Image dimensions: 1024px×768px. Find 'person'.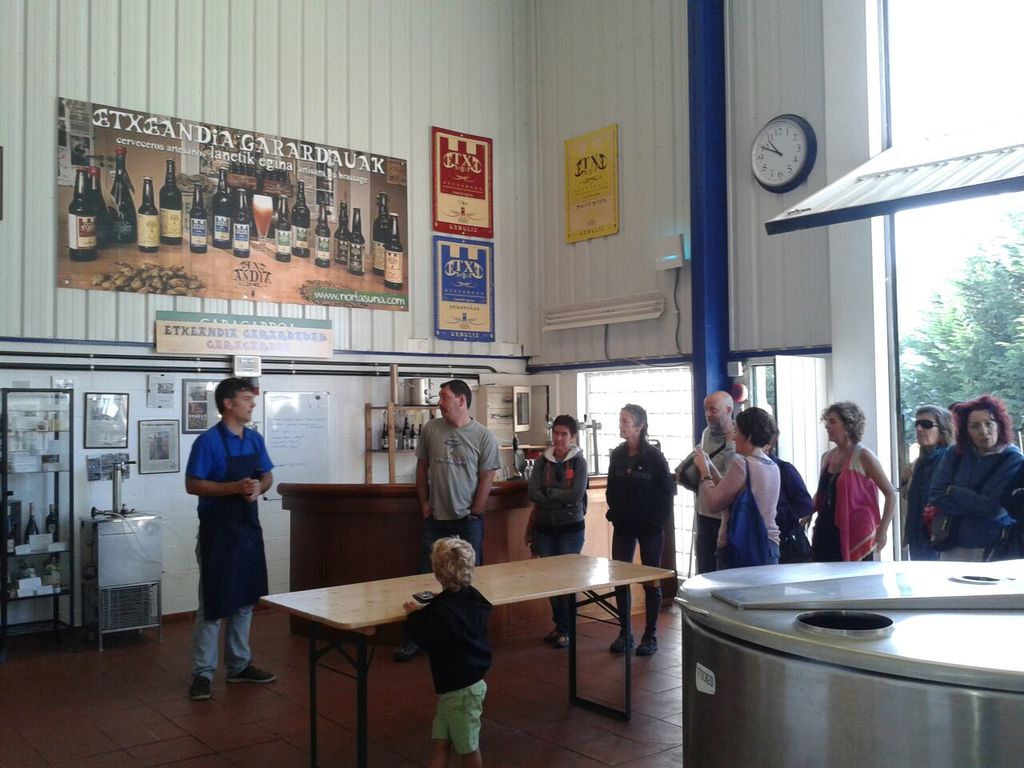
l=599, t=394, r=677, b=660.
